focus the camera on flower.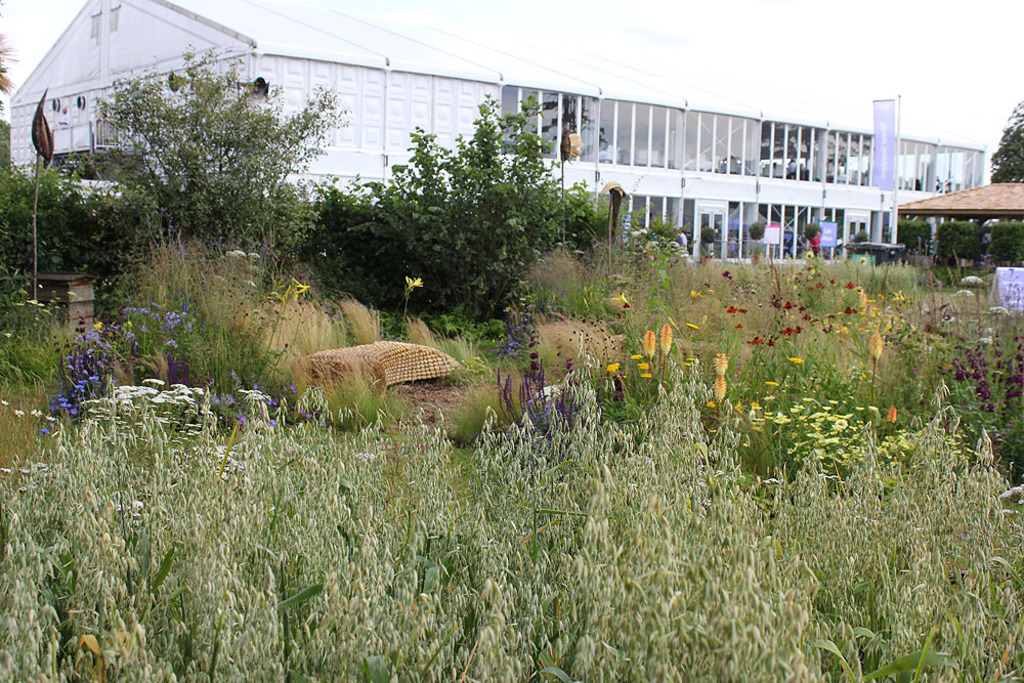
Focus region: [703, 397, 717, 407].
